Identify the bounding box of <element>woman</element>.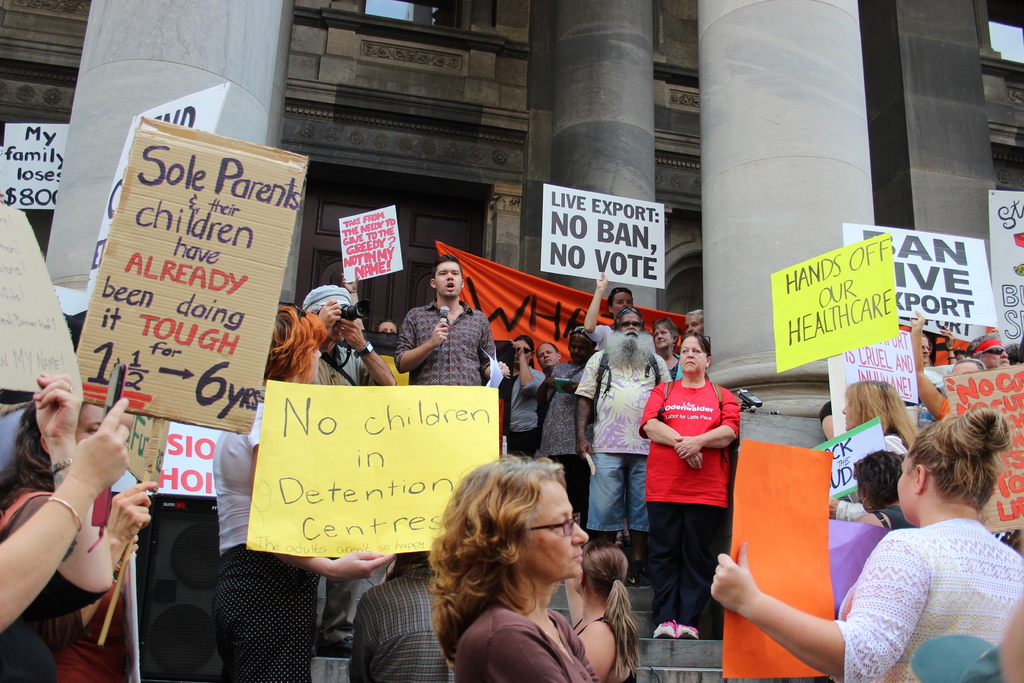
l=540, t=319, r=604, b=514.
